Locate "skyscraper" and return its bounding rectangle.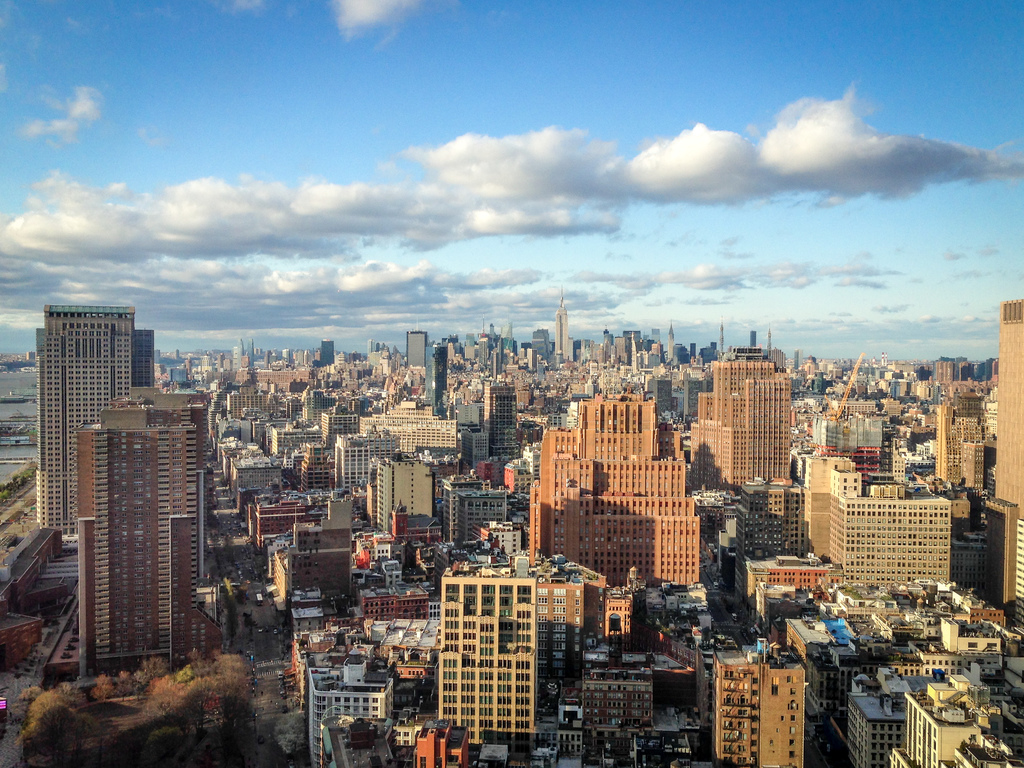
box(169, 330, 440, 598).
